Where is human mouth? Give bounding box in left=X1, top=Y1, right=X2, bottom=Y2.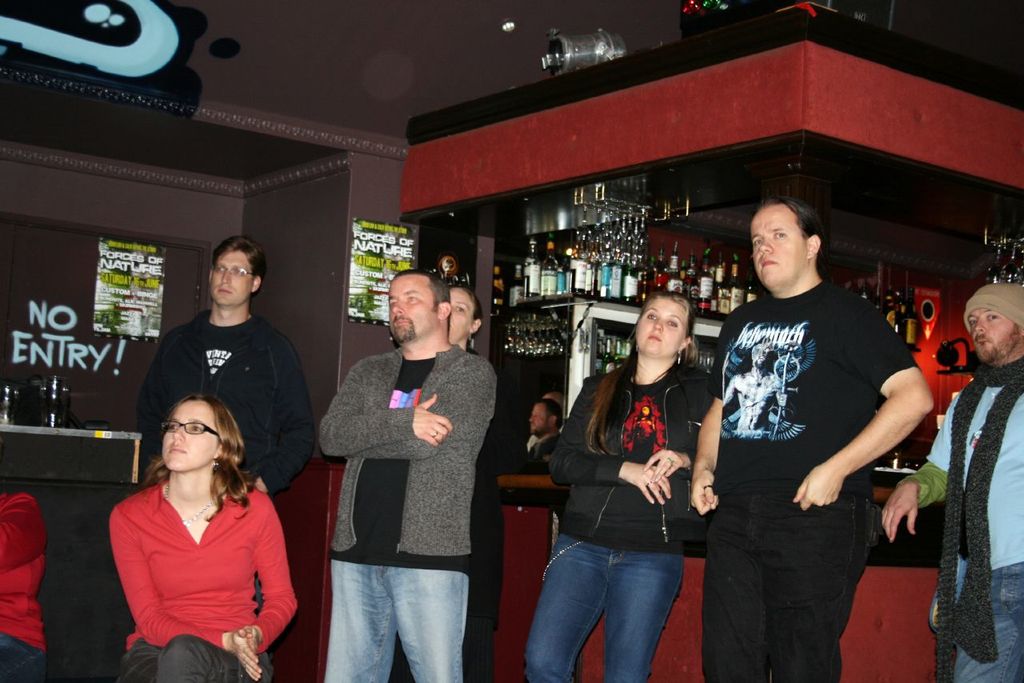
left=974, top=338, right=987, bottom=348.
